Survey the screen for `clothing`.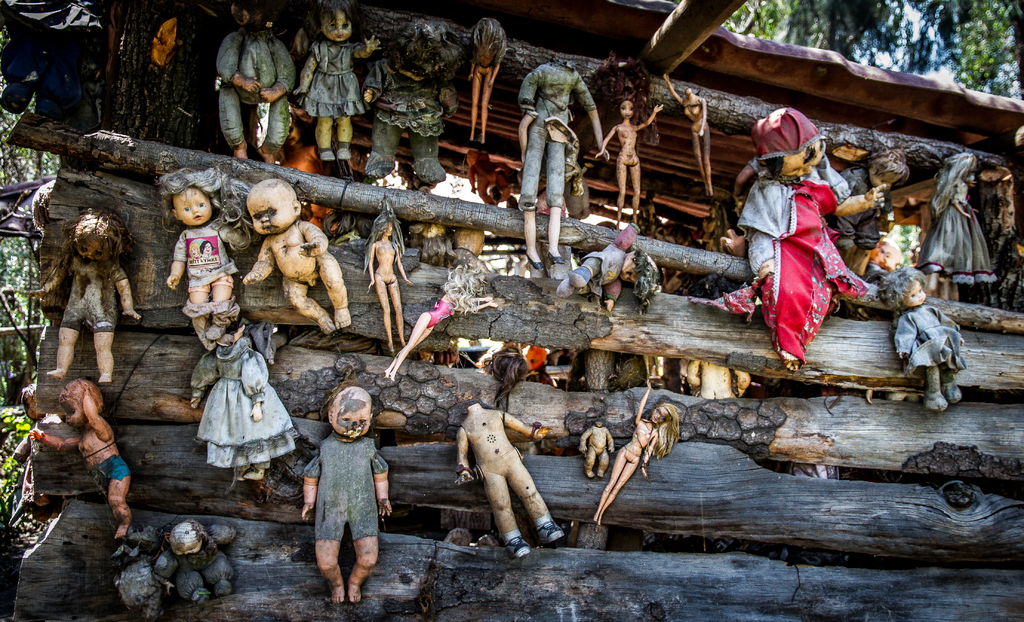
Survey found: [863, 260, 890, 280].
